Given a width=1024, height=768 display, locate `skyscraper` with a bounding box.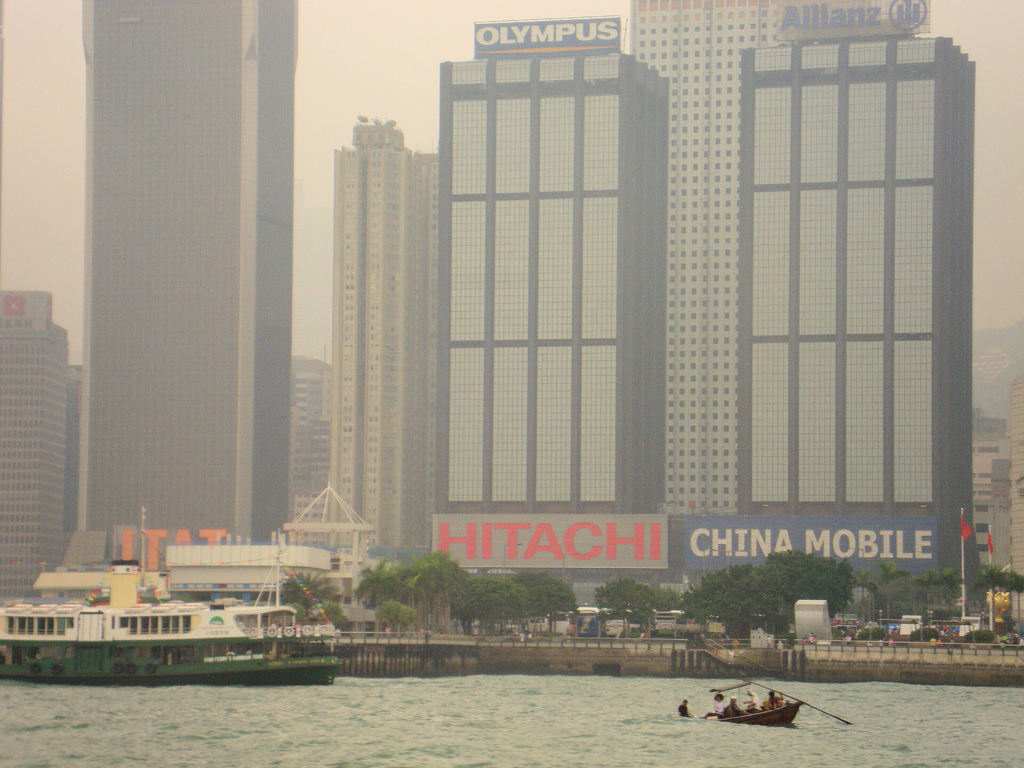
Located: left=72, top=0, right=302, bottom=572.
